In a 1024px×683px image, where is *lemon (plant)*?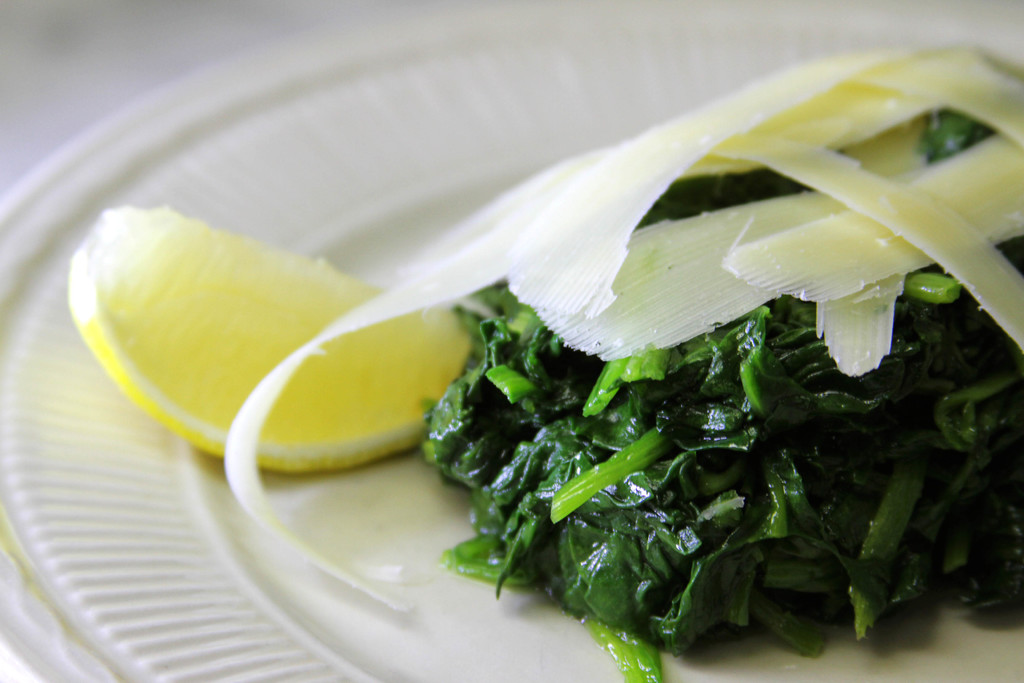
x1=70 y1=209 x2=472 y2=474.
